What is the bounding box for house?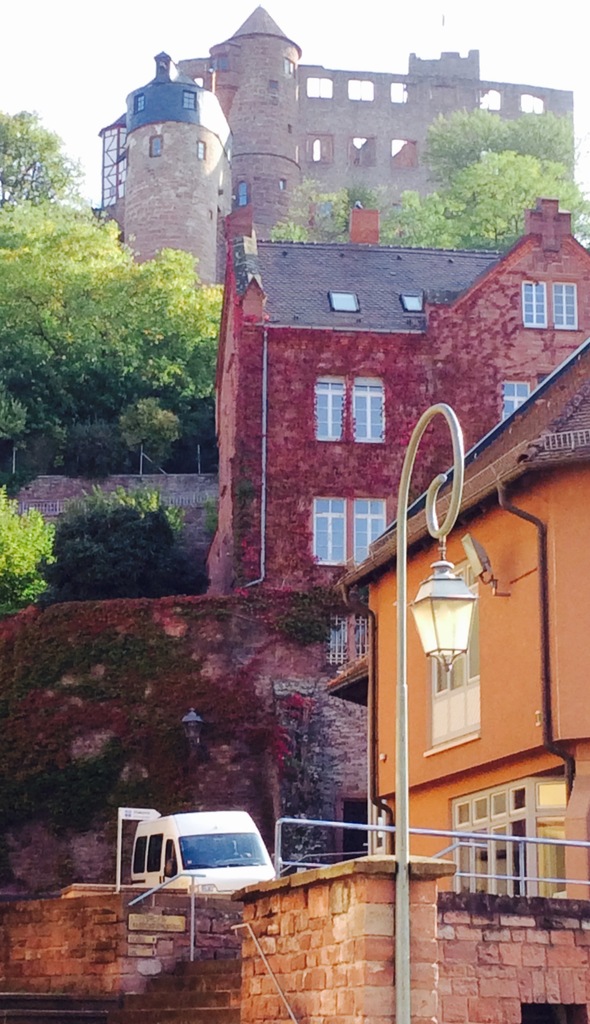
box(331, 328, 586, 904).
